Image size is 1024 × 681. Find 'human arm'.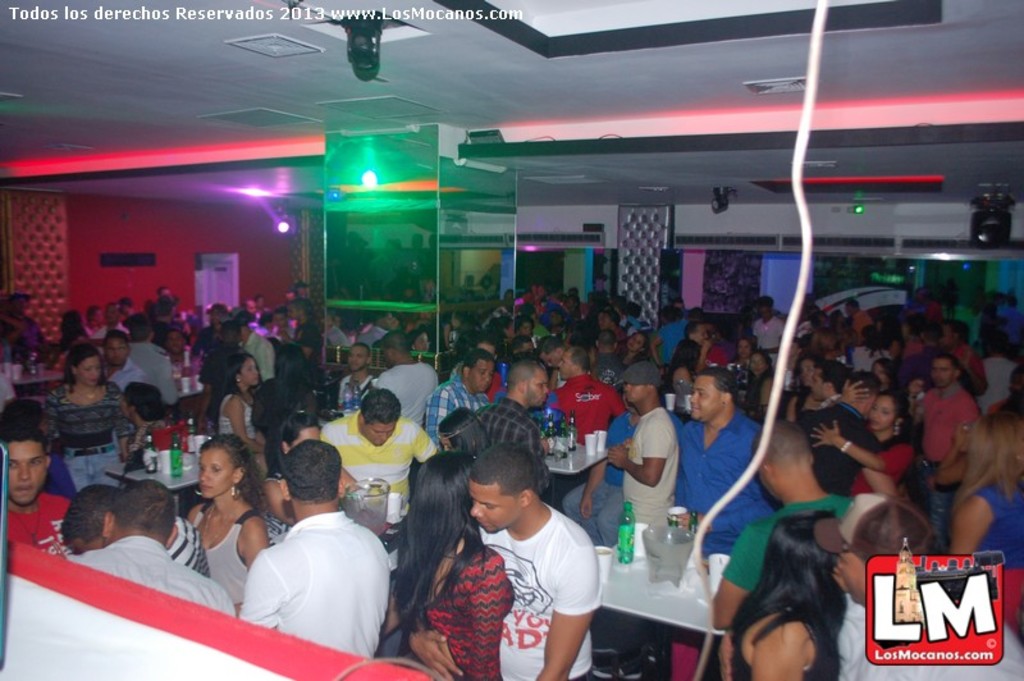
box=[47, 396, 56, 453].
